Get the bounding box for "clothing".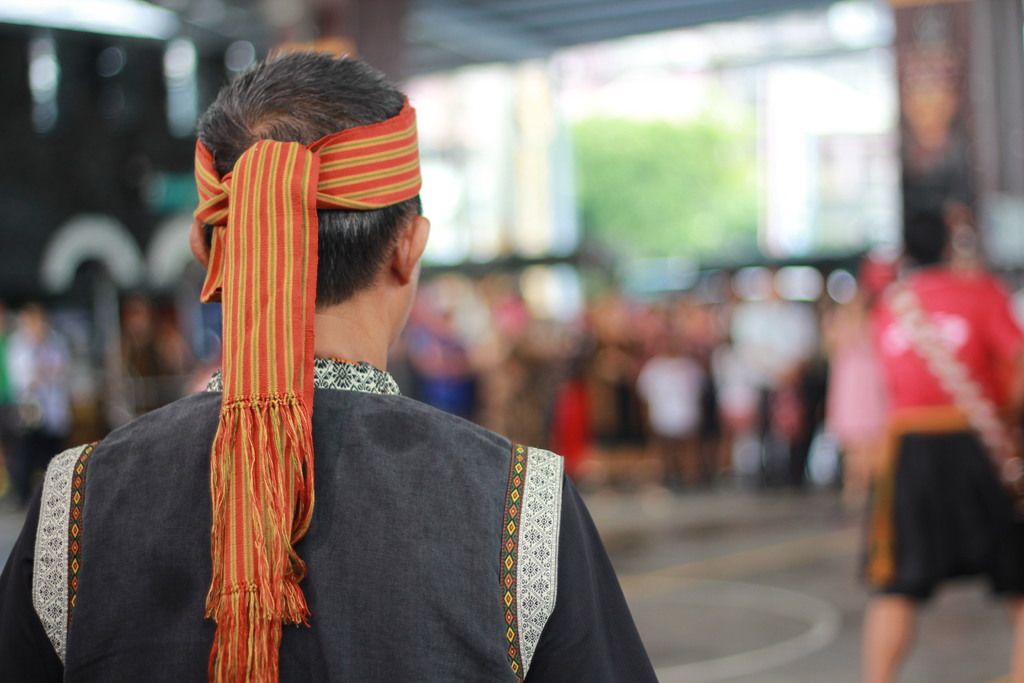
{"x1": 0, "y1": 95, "x2": 659, "y2": 682}.
